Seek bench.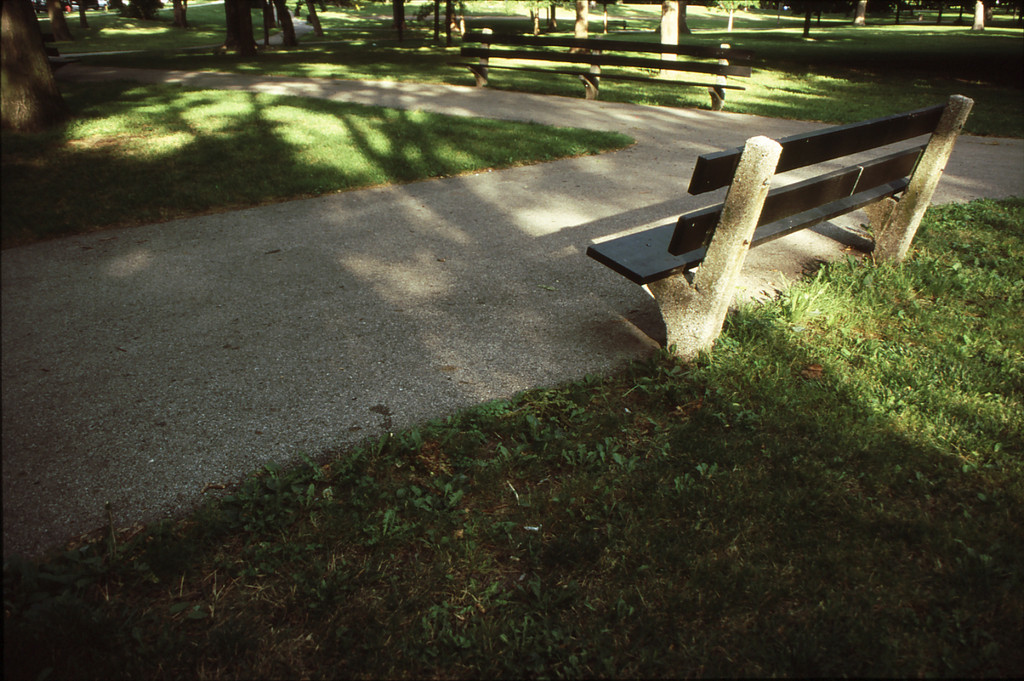
[x1=451, y1=27, x2=751, y2=111].
